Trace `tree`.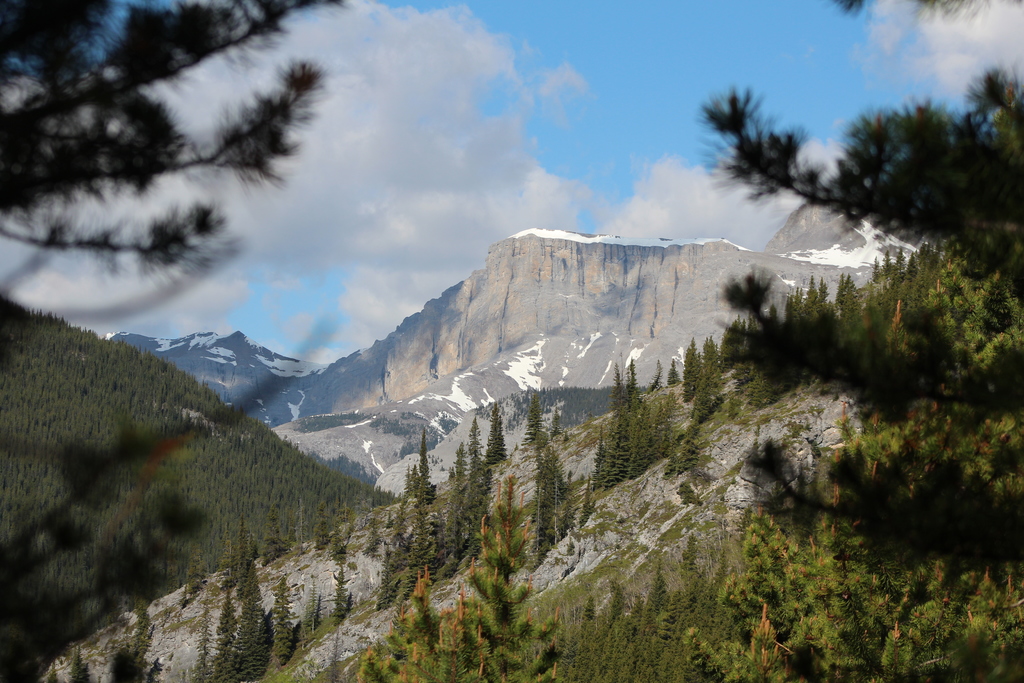
Traced to <box>417,425,433,502</box>.
